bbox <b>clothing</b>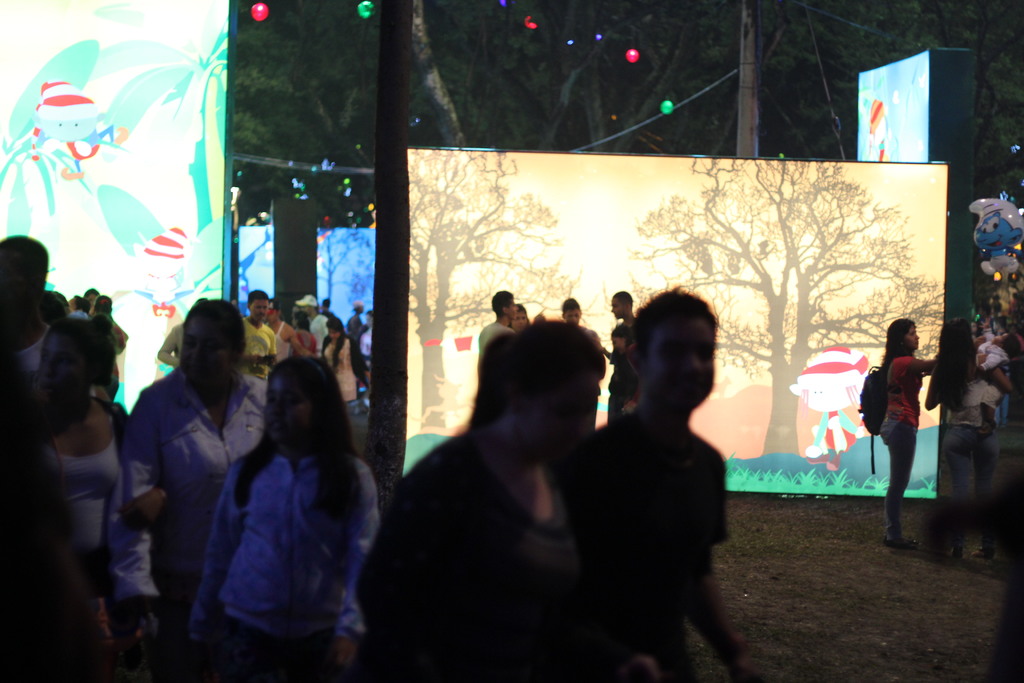
rect(870, 356, 927, 509)
